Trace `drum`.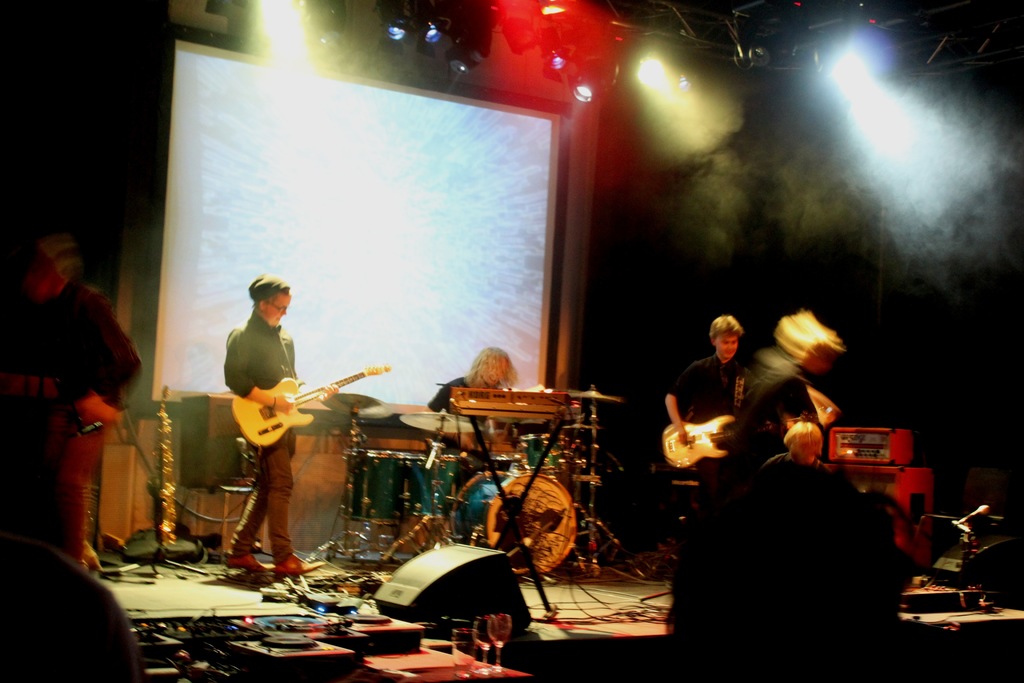
Traced to 481 448 522 475.
